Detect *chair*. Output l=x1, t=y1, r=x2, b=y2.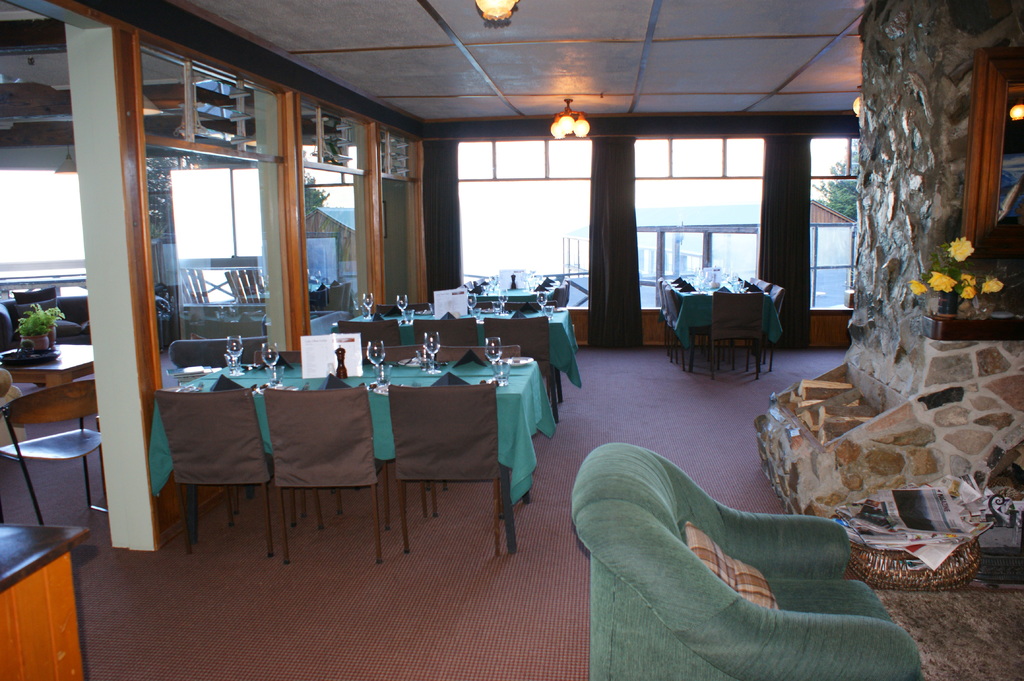
l=733, t=284, r=787, b=367.
